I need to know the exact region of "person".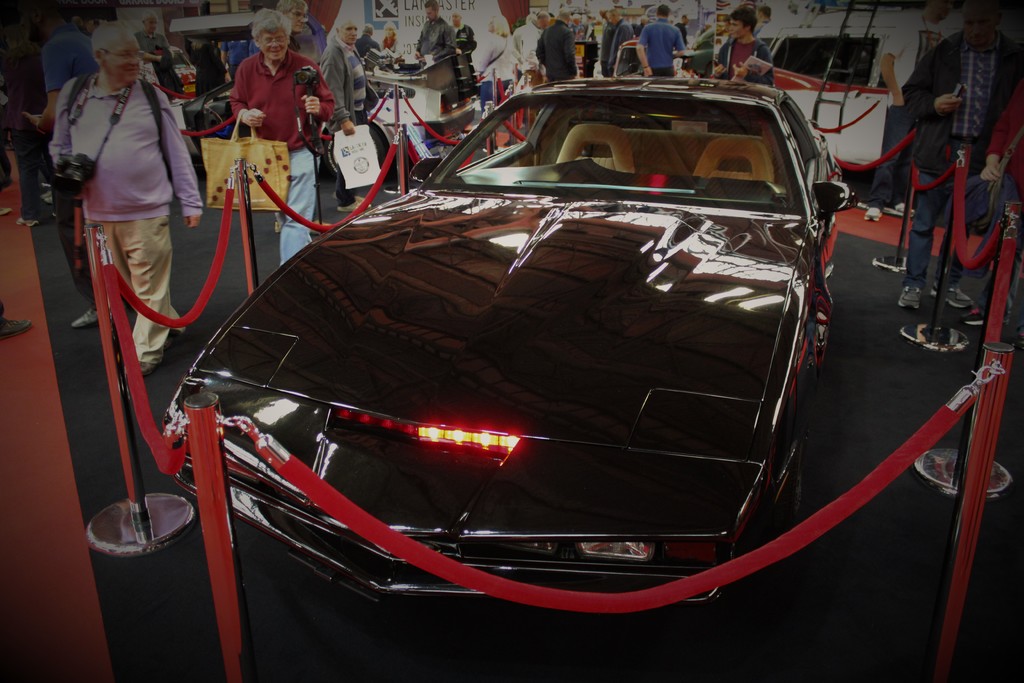
Region: 600, 0, 632, 72.
